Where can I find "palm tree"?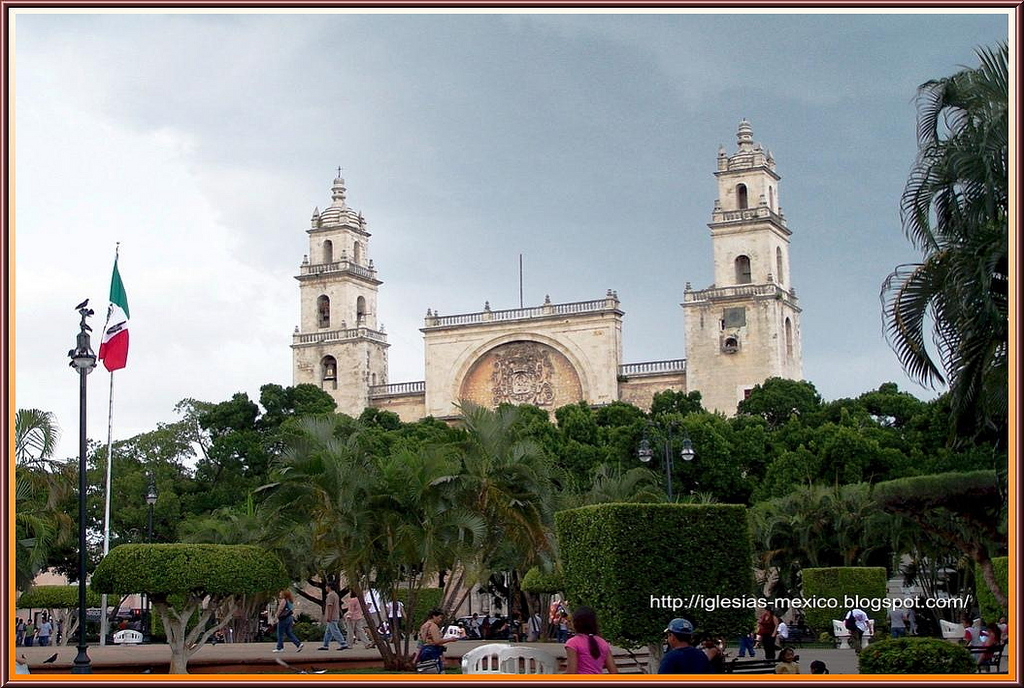
You can find it at 113 425 269 598.
